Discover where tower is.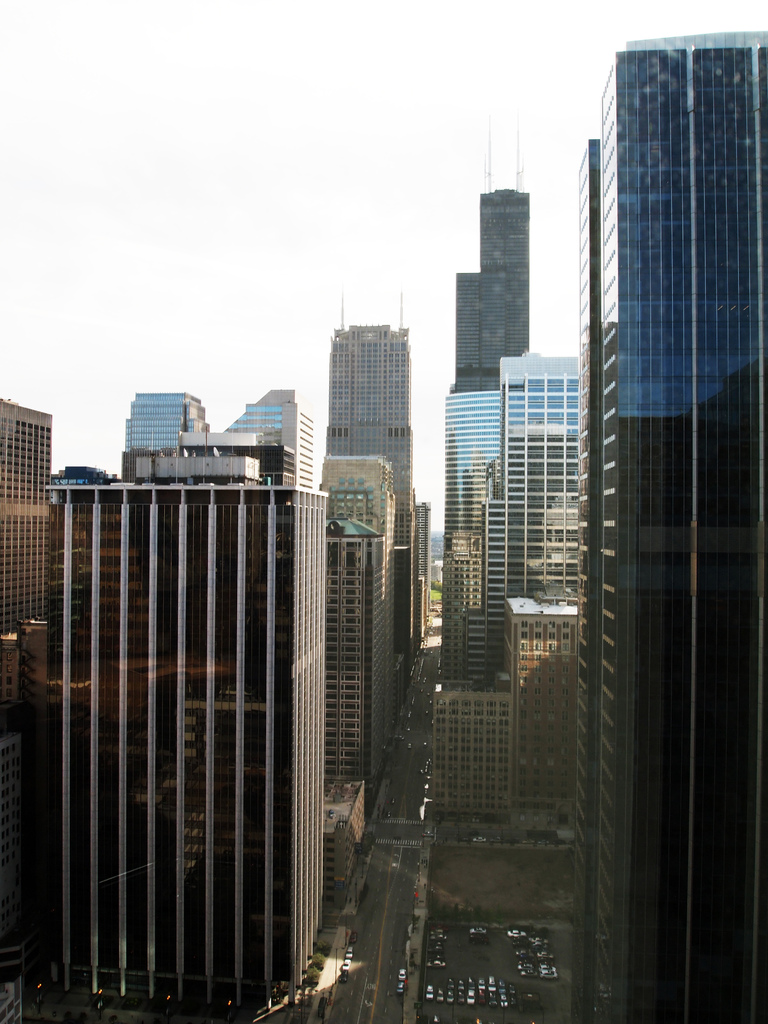
Discovered at x1=0 y1=188 x2=767 y2=1023.
